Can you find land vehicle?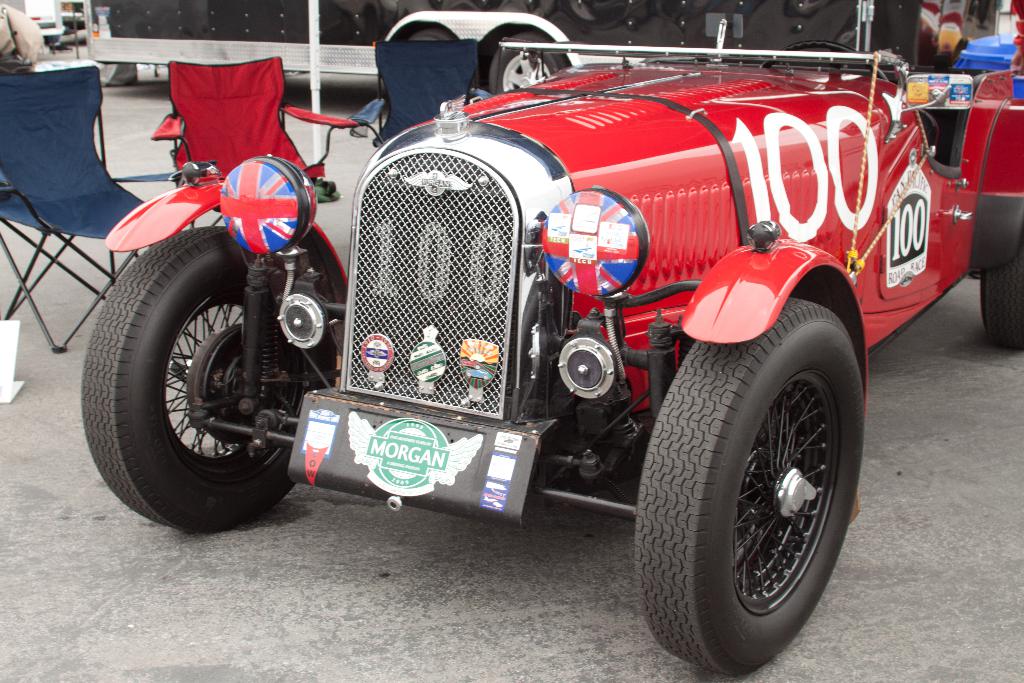
Yes, bounding box: bbox=(945, 31, 1023, 99).
